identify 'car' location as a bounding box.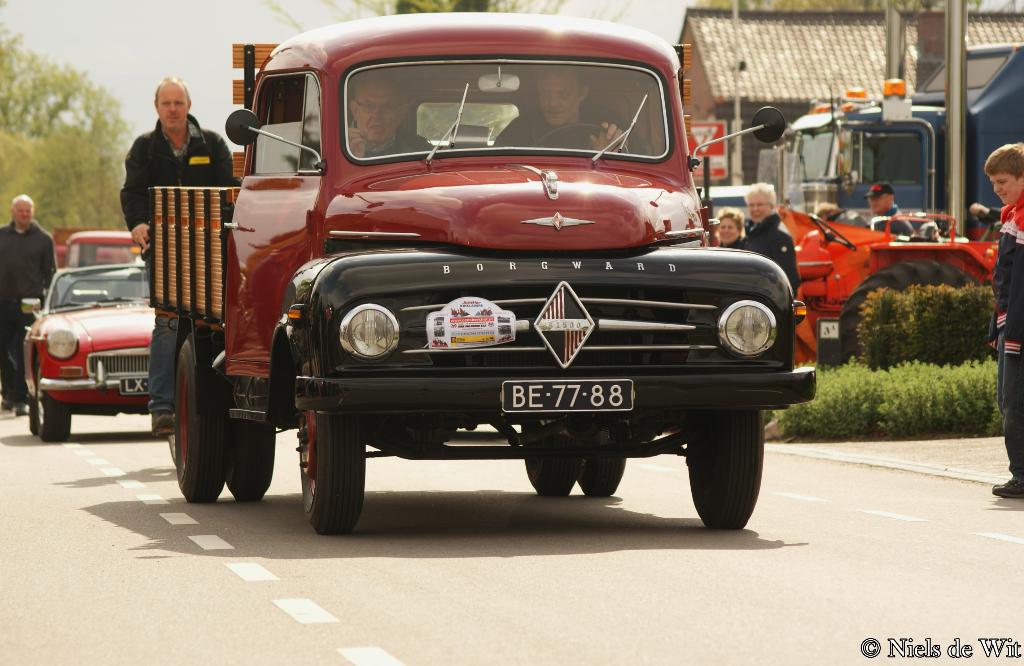
locate(51, 225, 148, 300).
